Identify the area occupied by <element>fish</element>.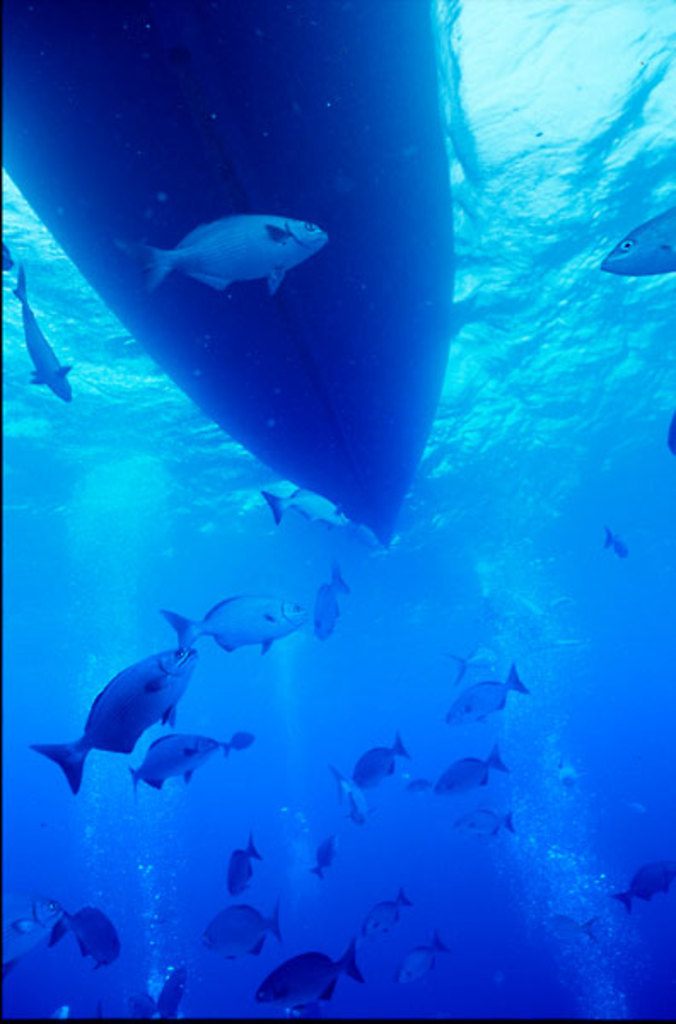
Area: (left=2, top=894, right=67, bottom=978).
